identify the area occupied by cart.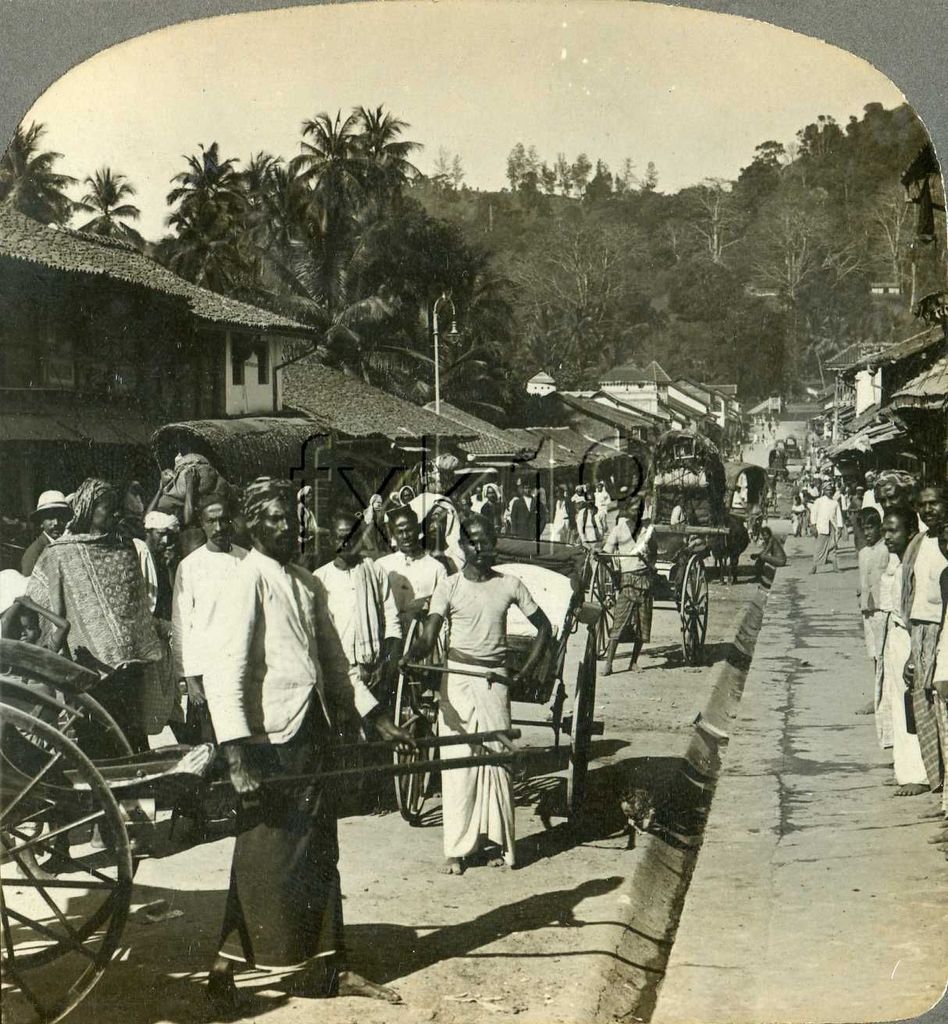
Area: box=[0, 631, 533, 1023].
